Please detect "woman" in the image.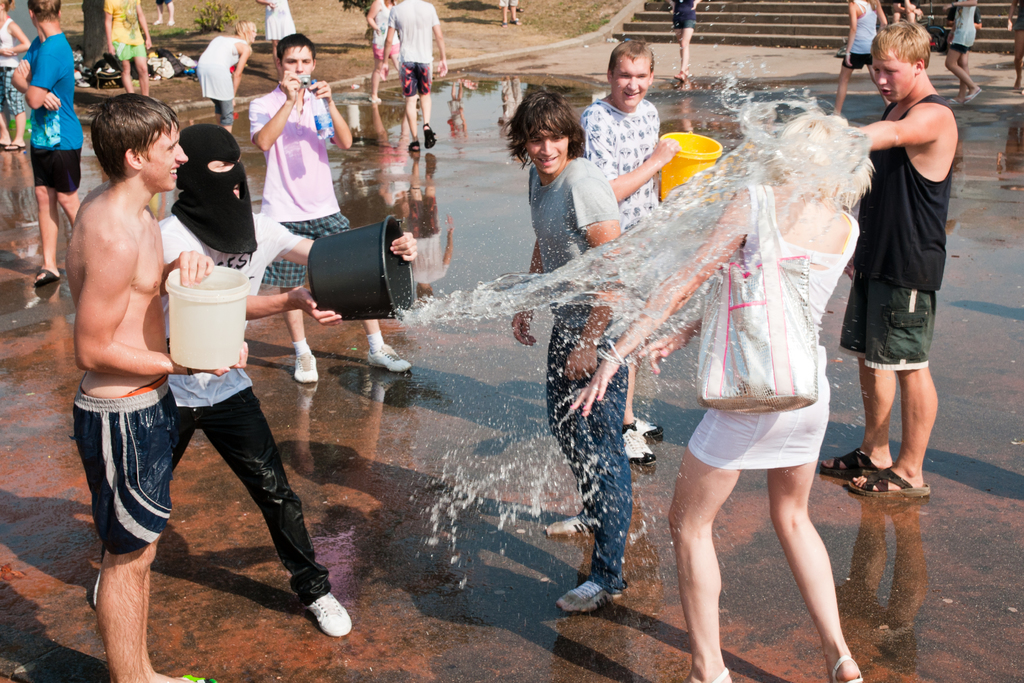
x1=196 y1=21 x2=255 y2=133.
